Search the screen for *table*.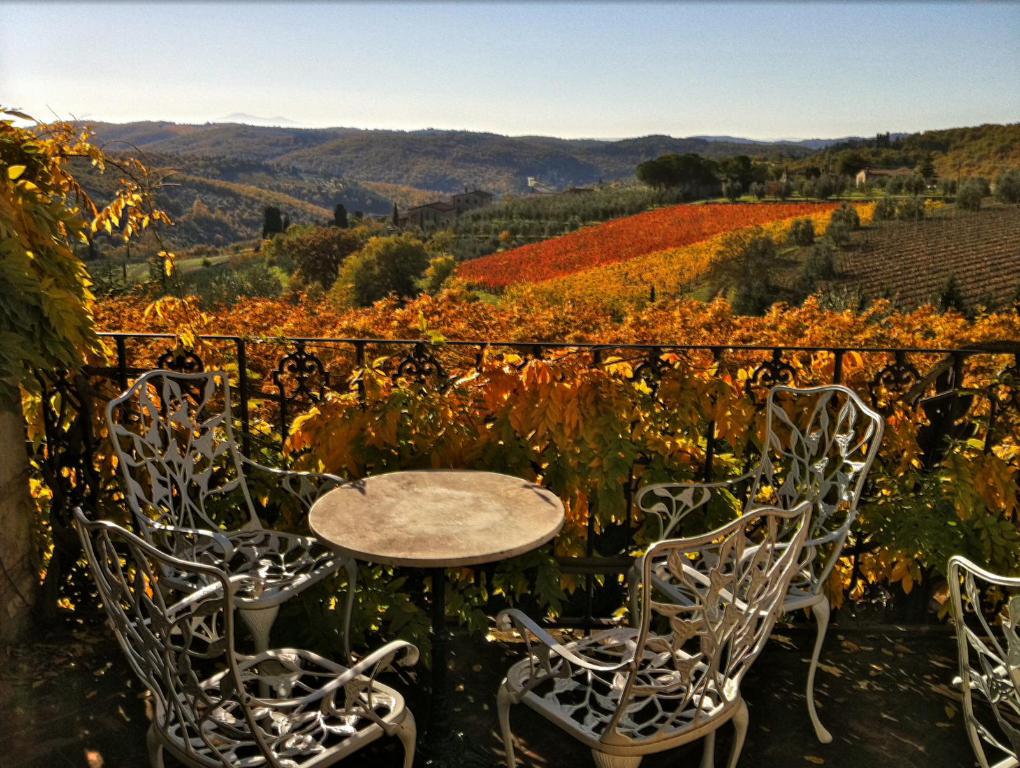
Found at <box>302,435,574,765</box>.
